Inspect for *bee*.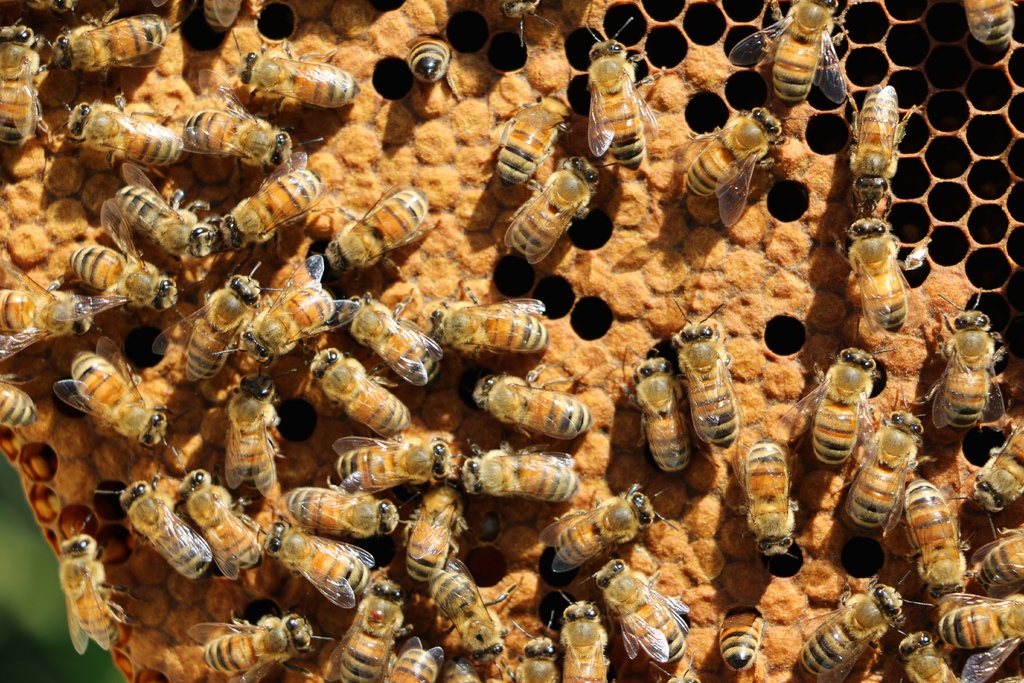
Inspection: bbox=(658, 101, 785, 234).
